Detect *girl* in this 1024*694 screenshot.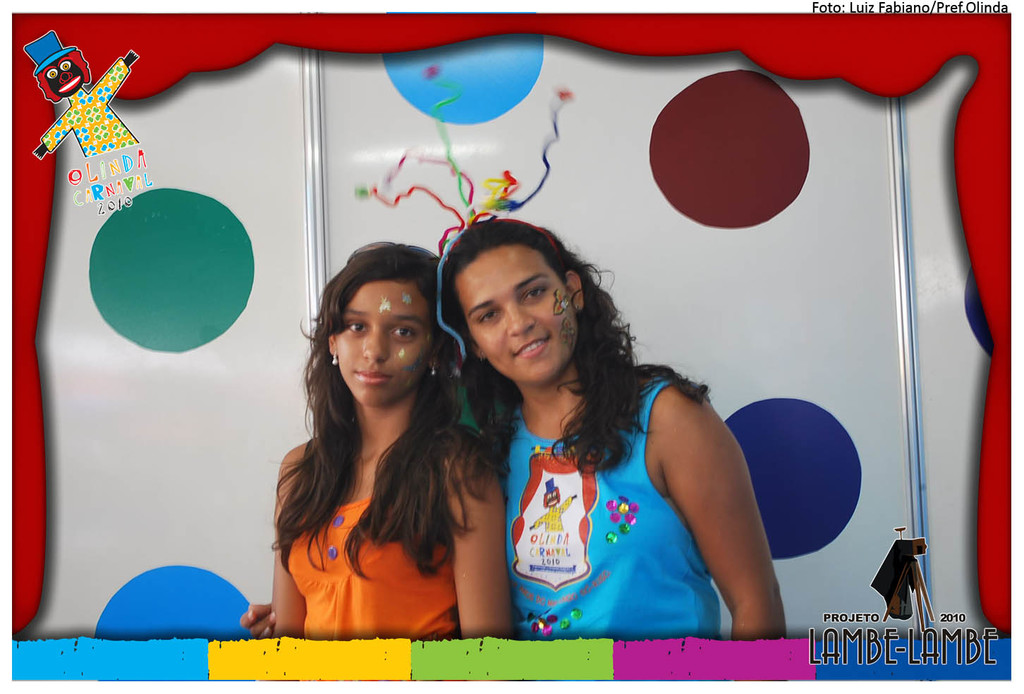
Detection: {"left": 477, "top": 218, "right": 784, "bottom": 642}.
